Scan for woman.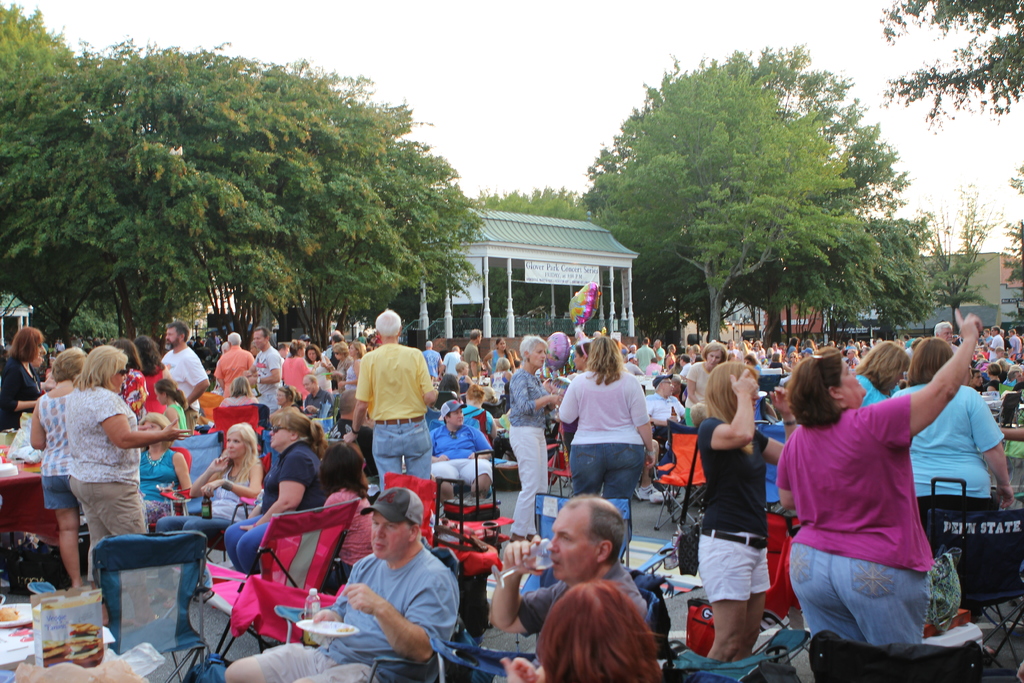
Scan result: locate(508, 332, 561, 545).
